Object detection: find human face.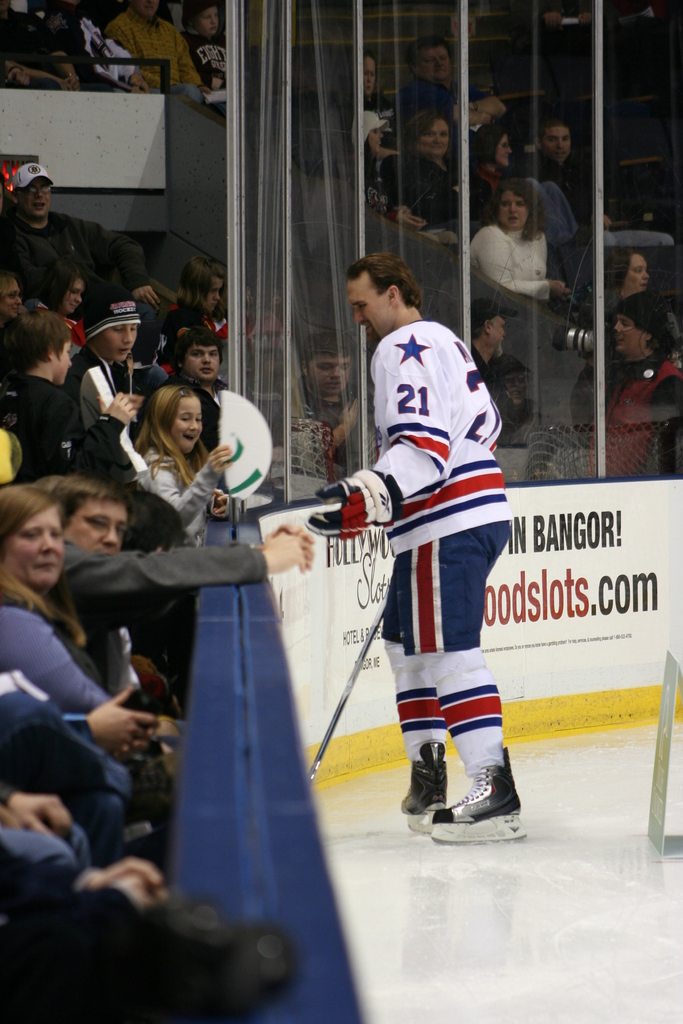
<bbox>491, 319, 506, 350</bbox>.
